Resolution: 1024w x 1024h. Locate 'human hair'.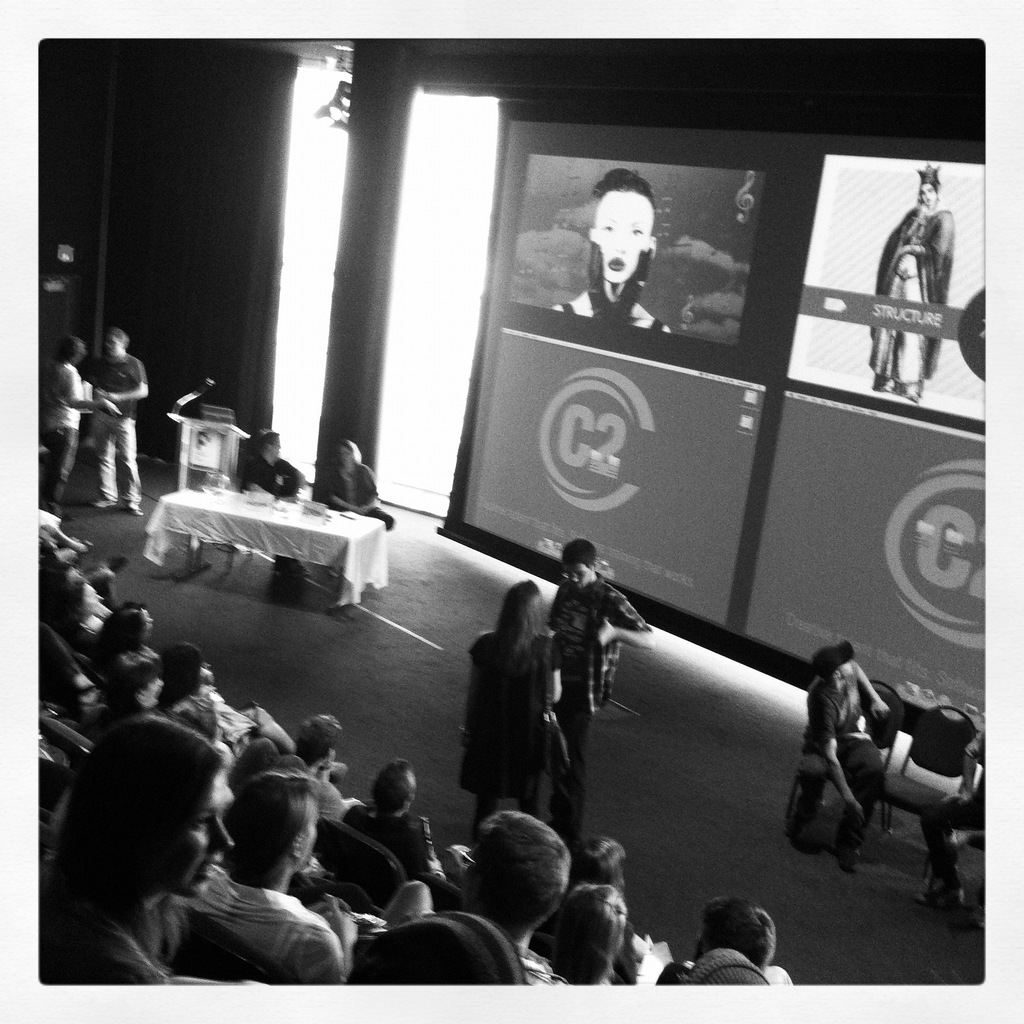
[x1=693, y1=890, x2=784, y2=968].
